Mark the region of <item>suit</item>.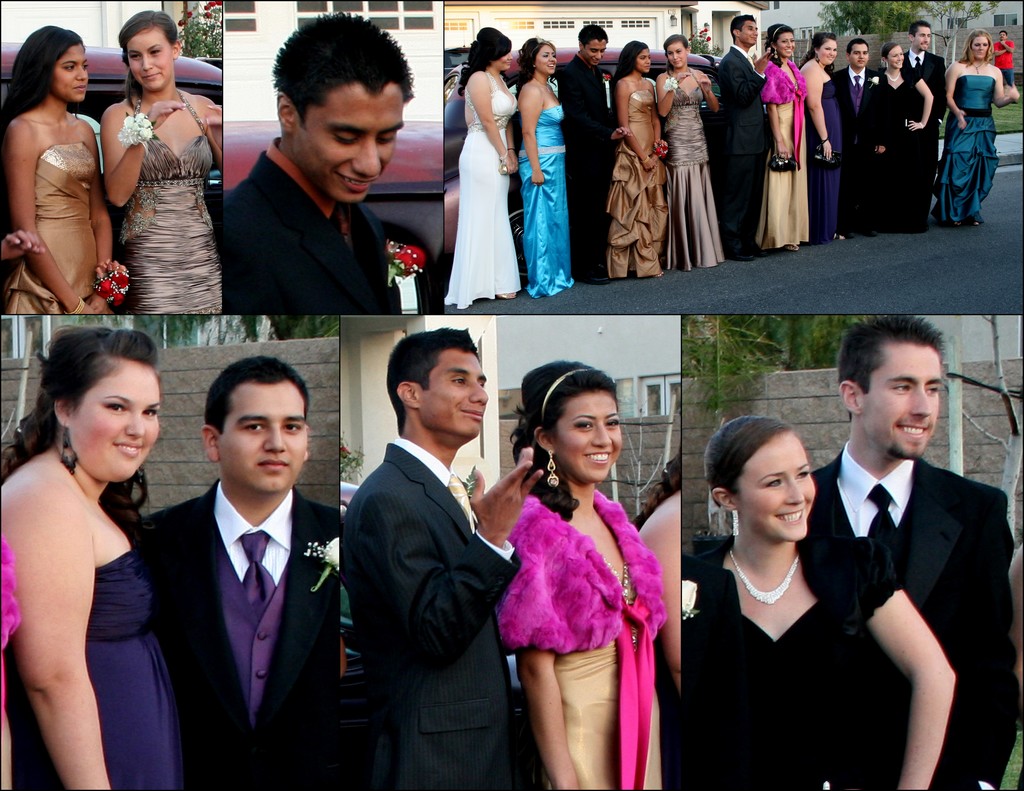
Region: 339, 440, 533, 790.
